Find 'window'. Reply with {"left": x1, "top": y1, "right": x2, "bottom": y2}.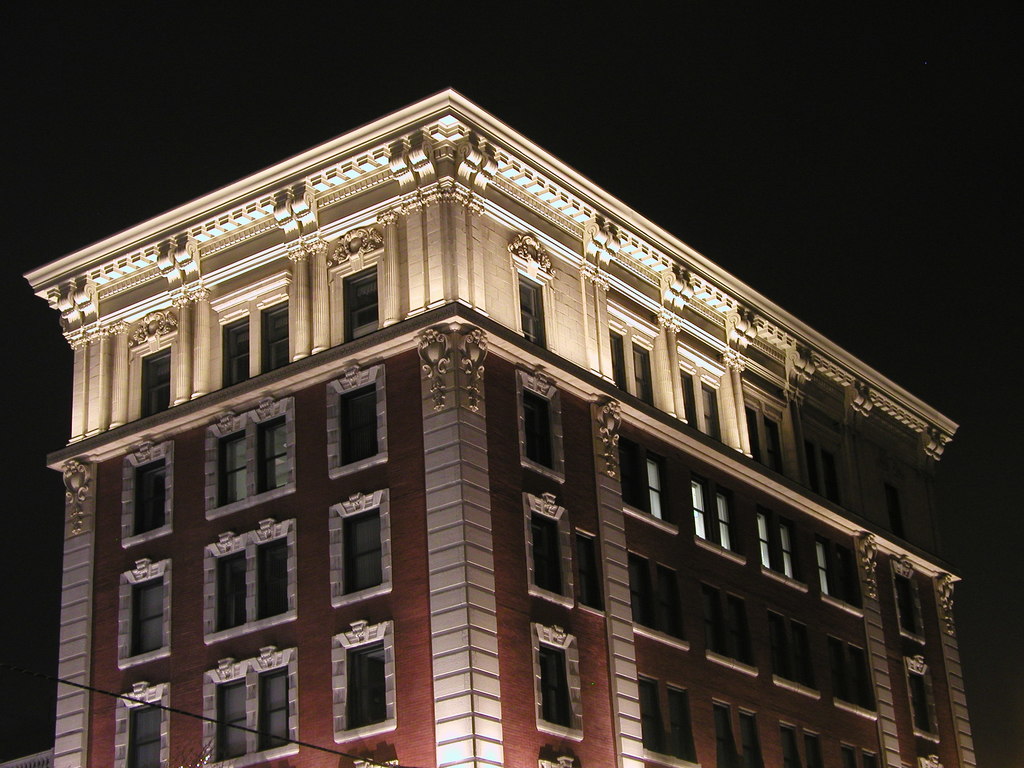
{"left": 514, "top": 262, "right": 551, "bottom": 346}.
